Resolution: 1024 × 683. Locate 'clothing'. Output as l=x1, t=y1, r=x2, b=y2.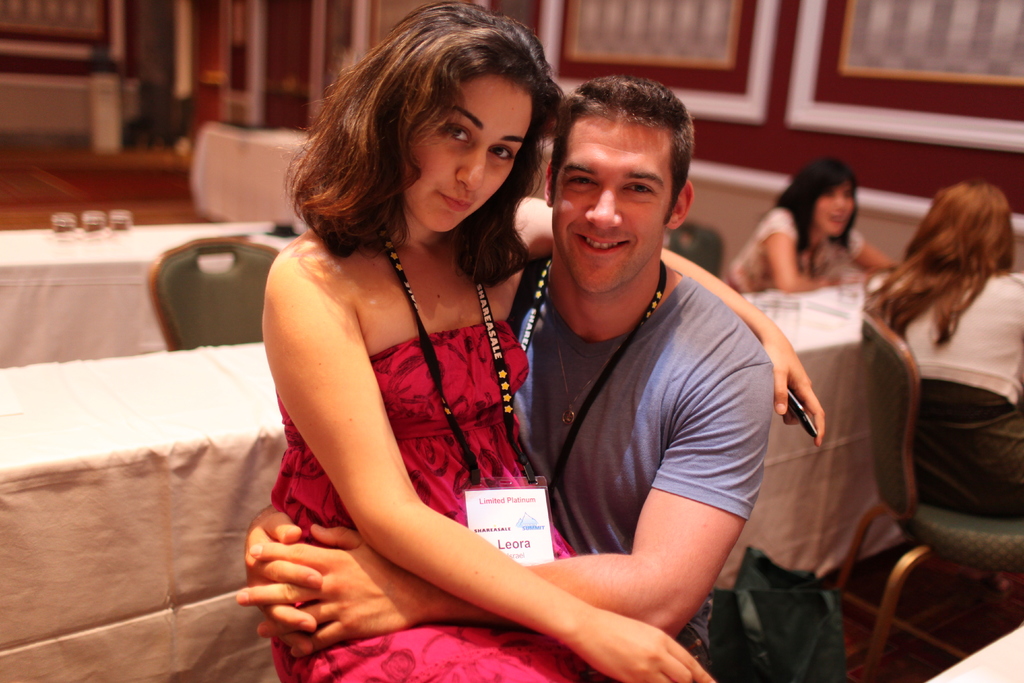
l=893, t=268, r=1023, b=524.
